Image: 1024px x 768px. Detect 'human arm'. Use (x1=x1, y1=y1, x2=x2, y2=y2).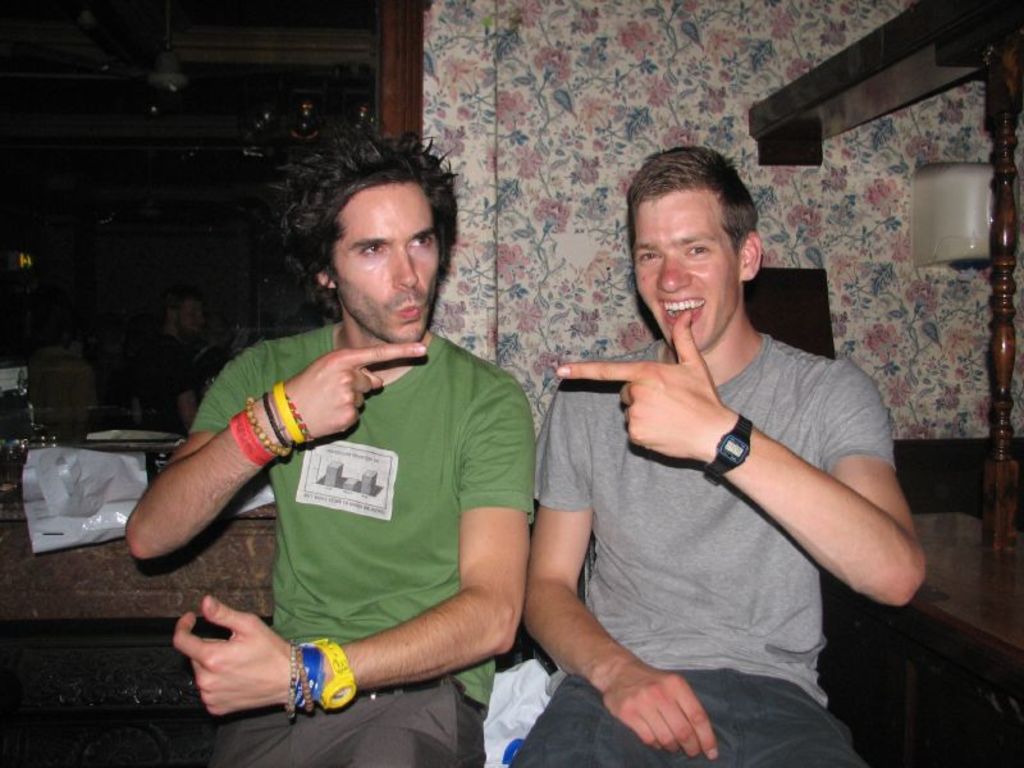
(x1=170, y1=374, x2=535, y2=716).
